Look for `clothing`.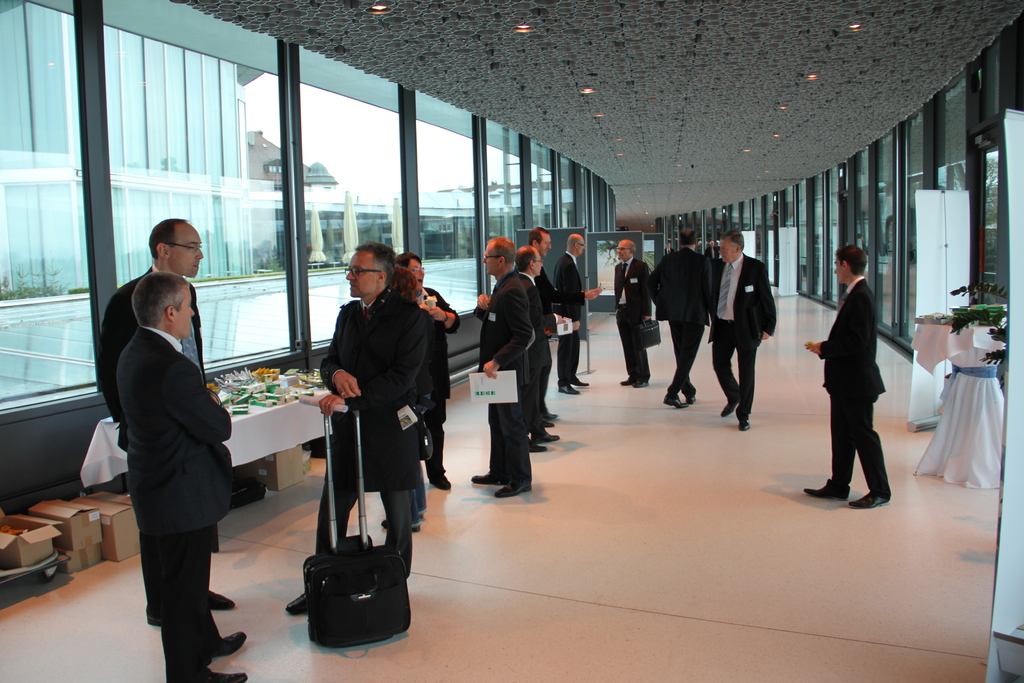
Found: x1=404, y1=286, x2=460, y2=473.
